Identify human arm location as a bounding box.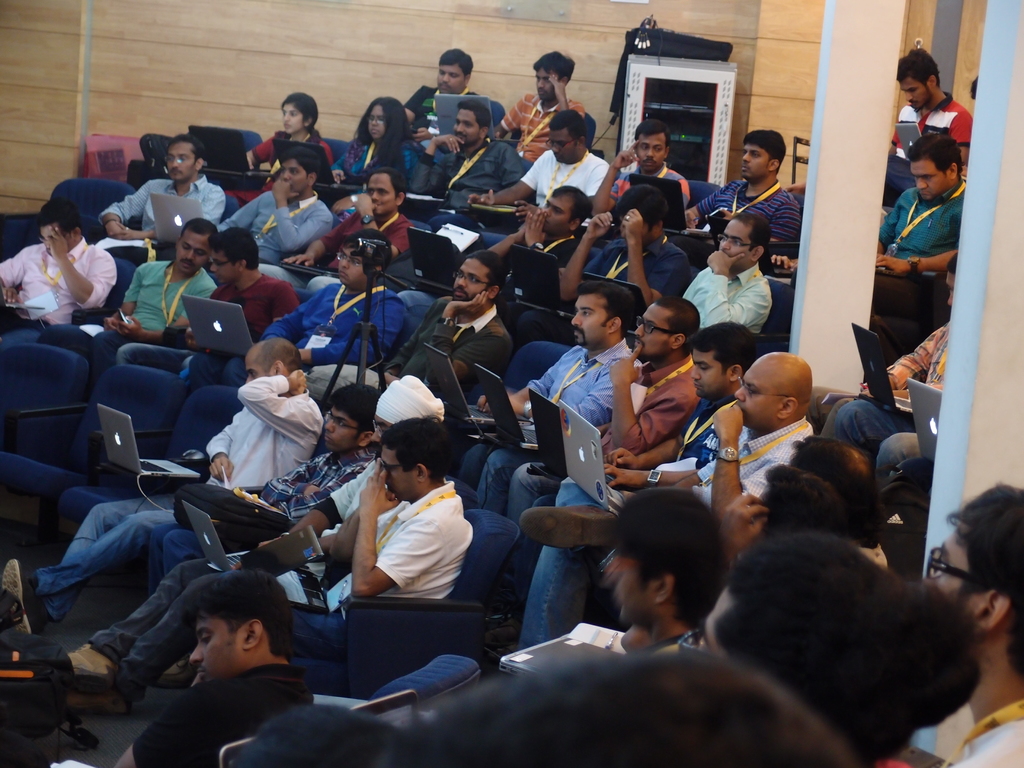
bbox=[606, 340, 683, 457].
